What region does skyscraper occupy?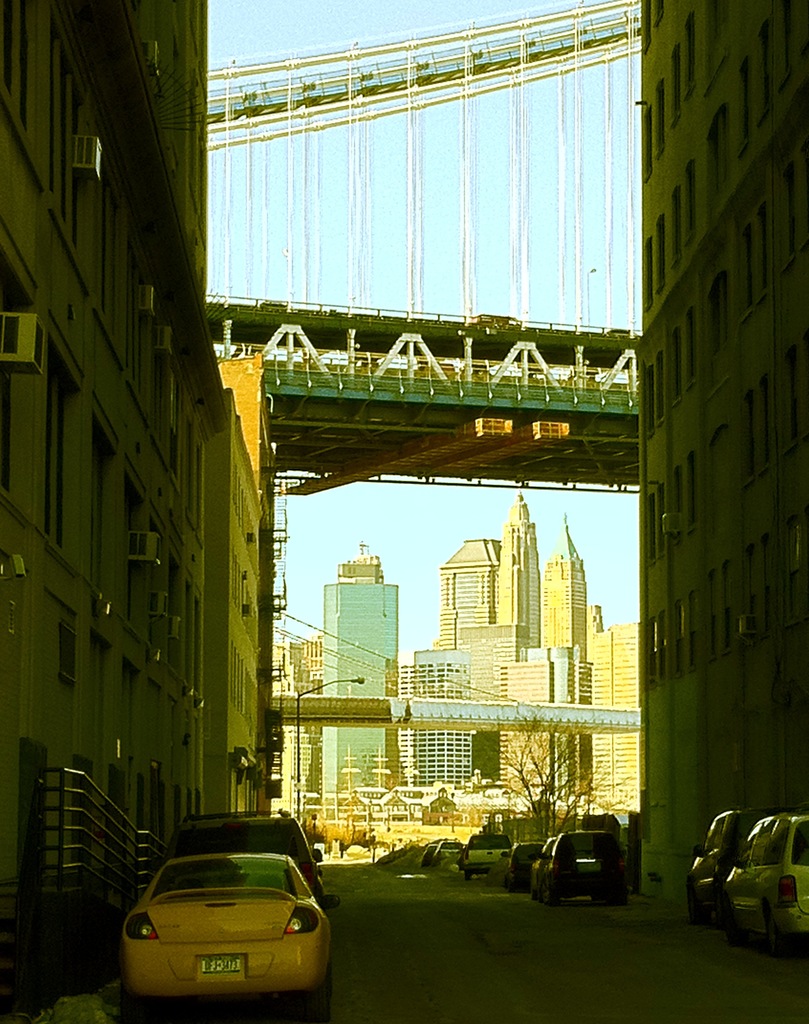
rect(540, 517, 589, 659).
